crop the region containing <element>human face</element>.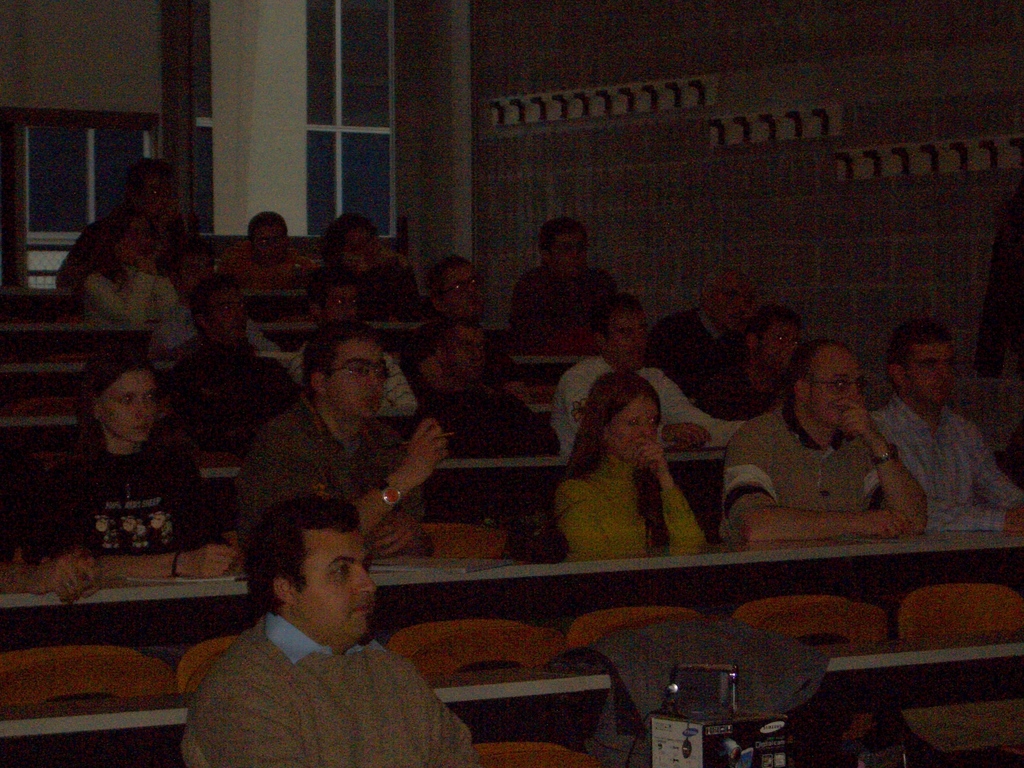
Crop region: <bbox>209, 286, 248, 338</bbox>.
